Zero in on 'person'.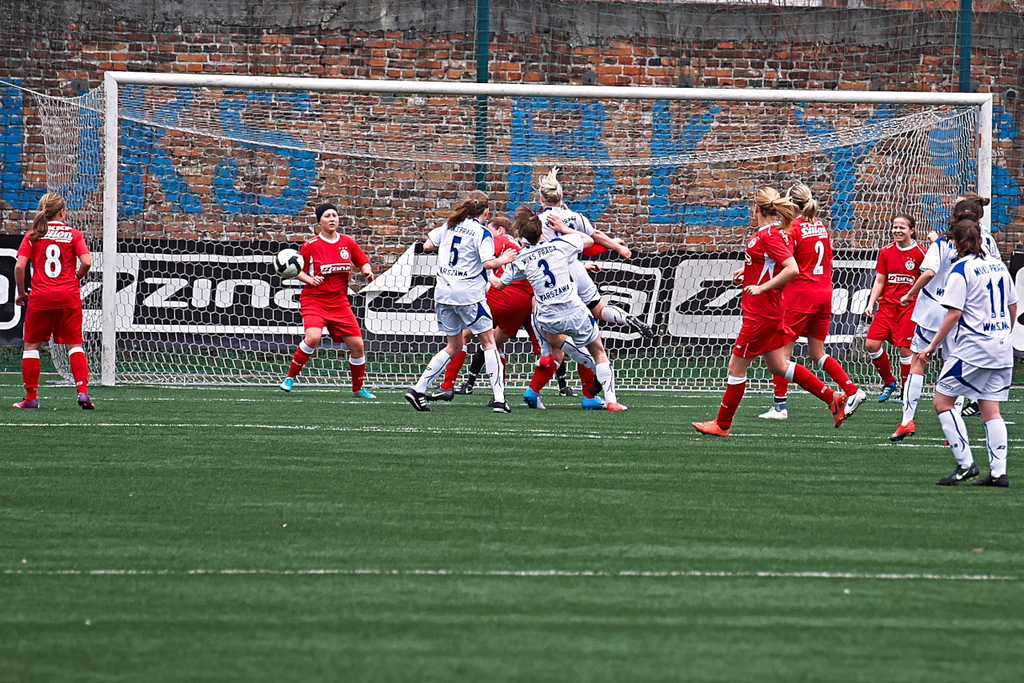
Zeroed in: bbox(1005, 262, 1023, 365).
